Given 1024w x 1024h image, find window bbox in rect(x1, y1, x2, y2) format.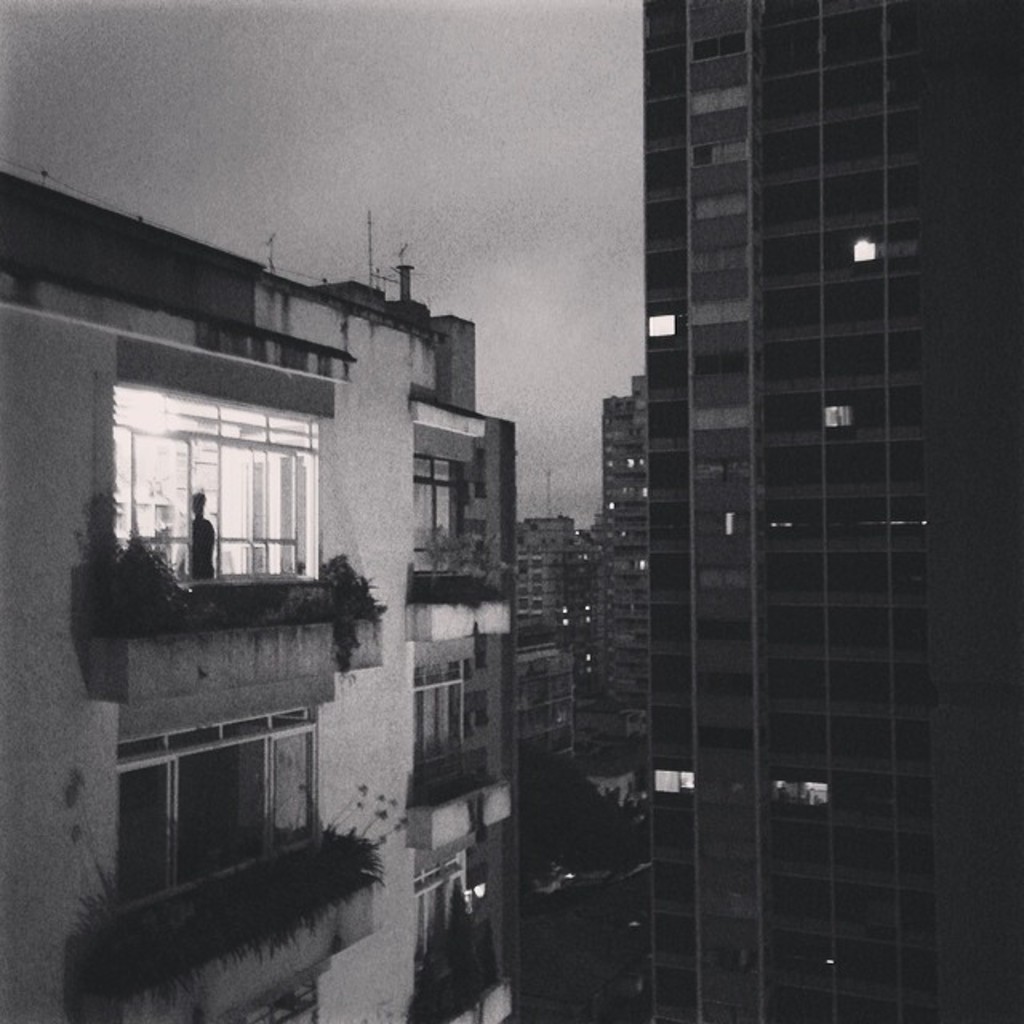
rect(122, 712, 325, 920).
